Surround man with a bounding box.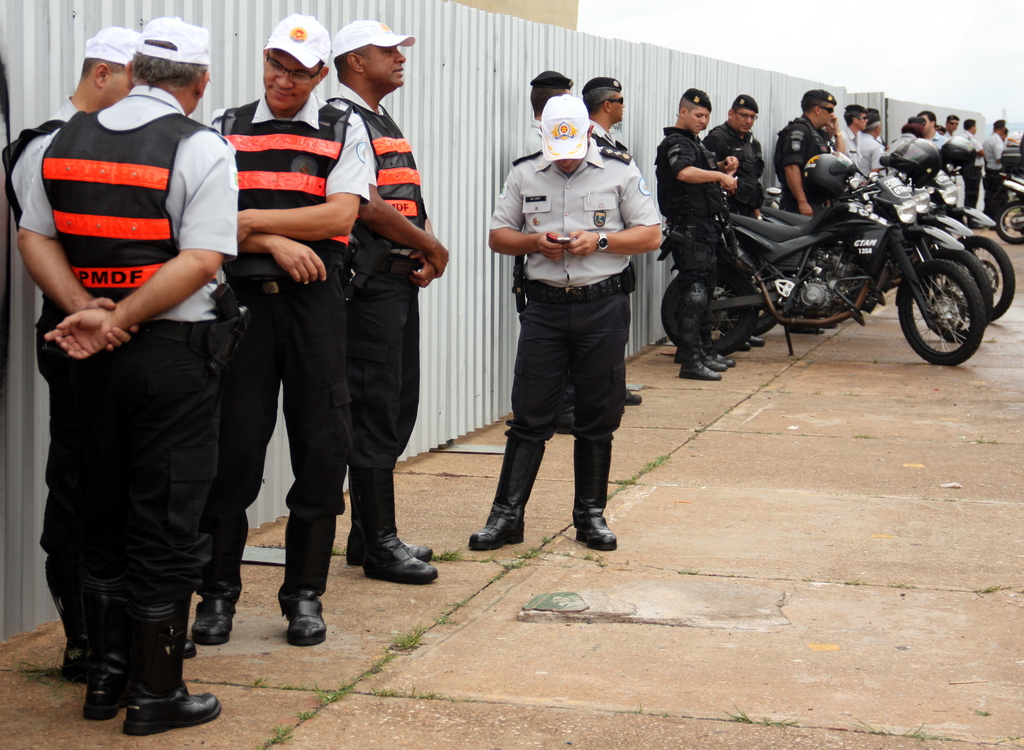
[920, 108, 948, 154].
